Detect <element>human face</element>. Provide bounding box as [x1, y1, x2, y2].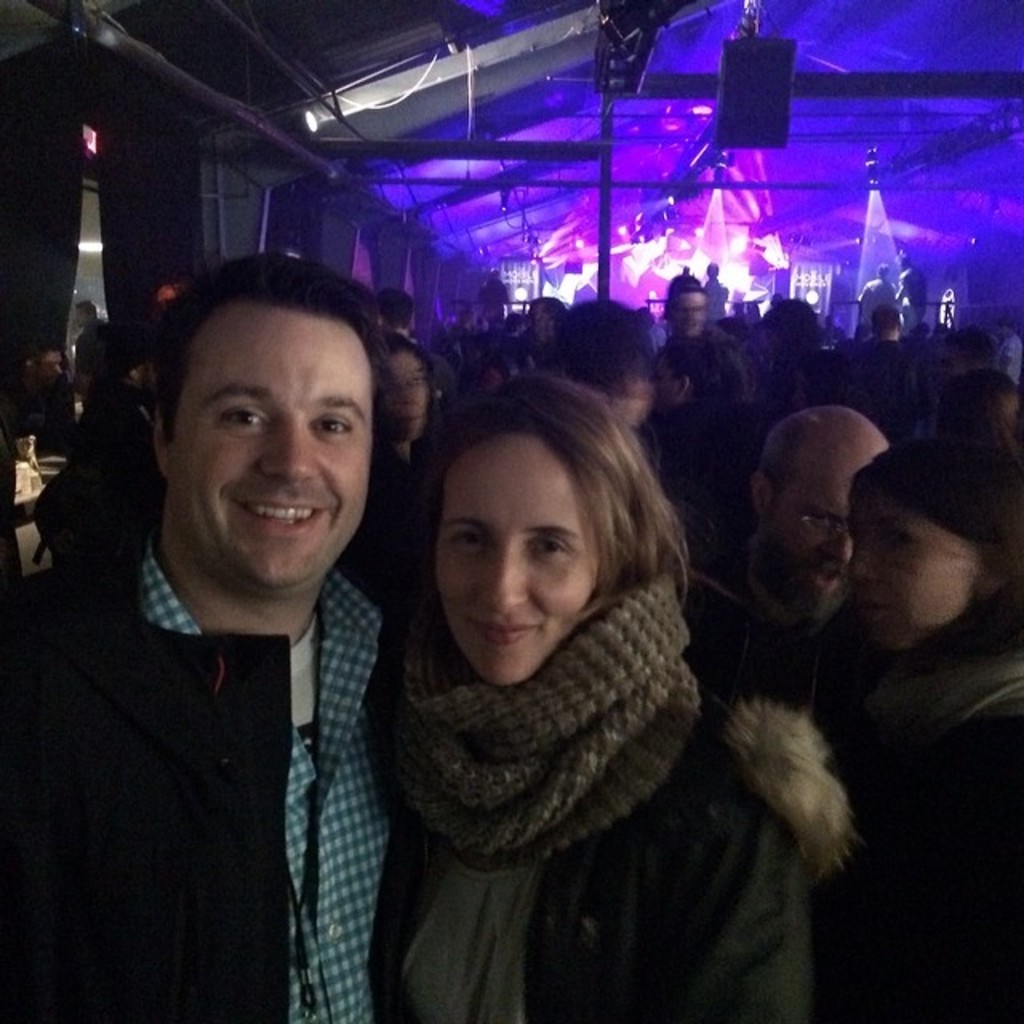
[389, 349, 427, 438].
